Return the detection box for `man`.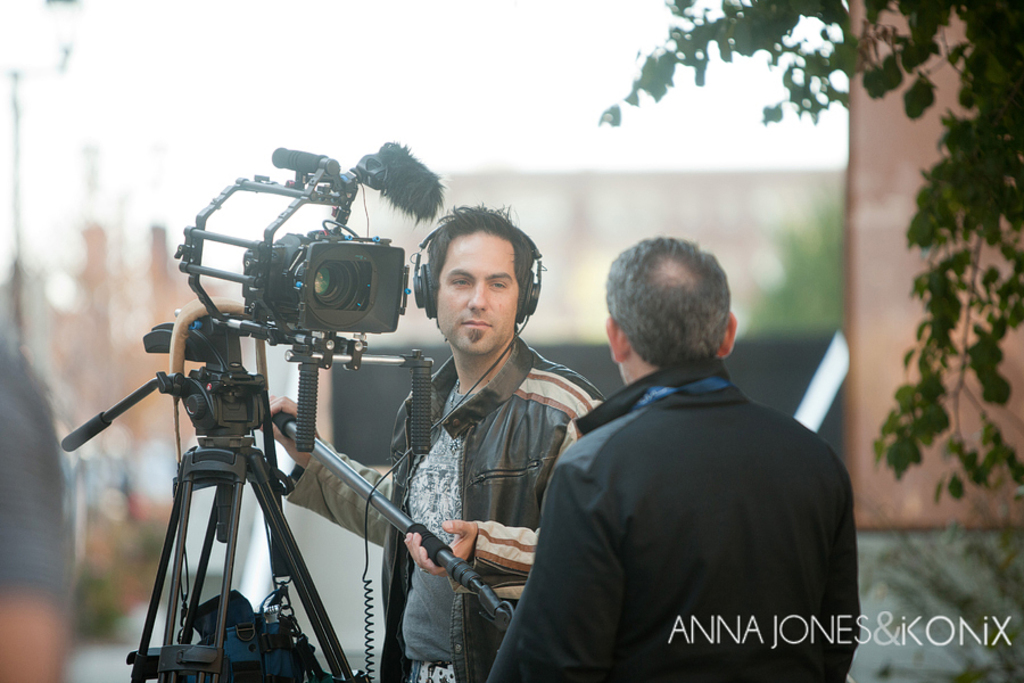
{"x1": 517, "y1": 203, "x2": 864, "y2": 682}.
